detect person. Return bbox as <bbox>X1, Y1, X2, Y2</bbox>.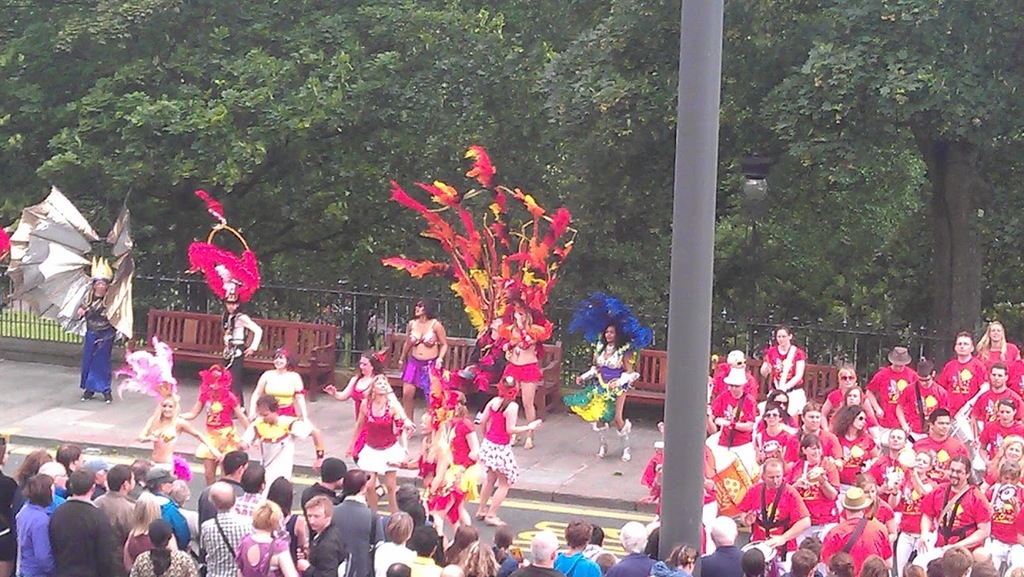
<bbox>574, 322, 641, 465</bbox>.
